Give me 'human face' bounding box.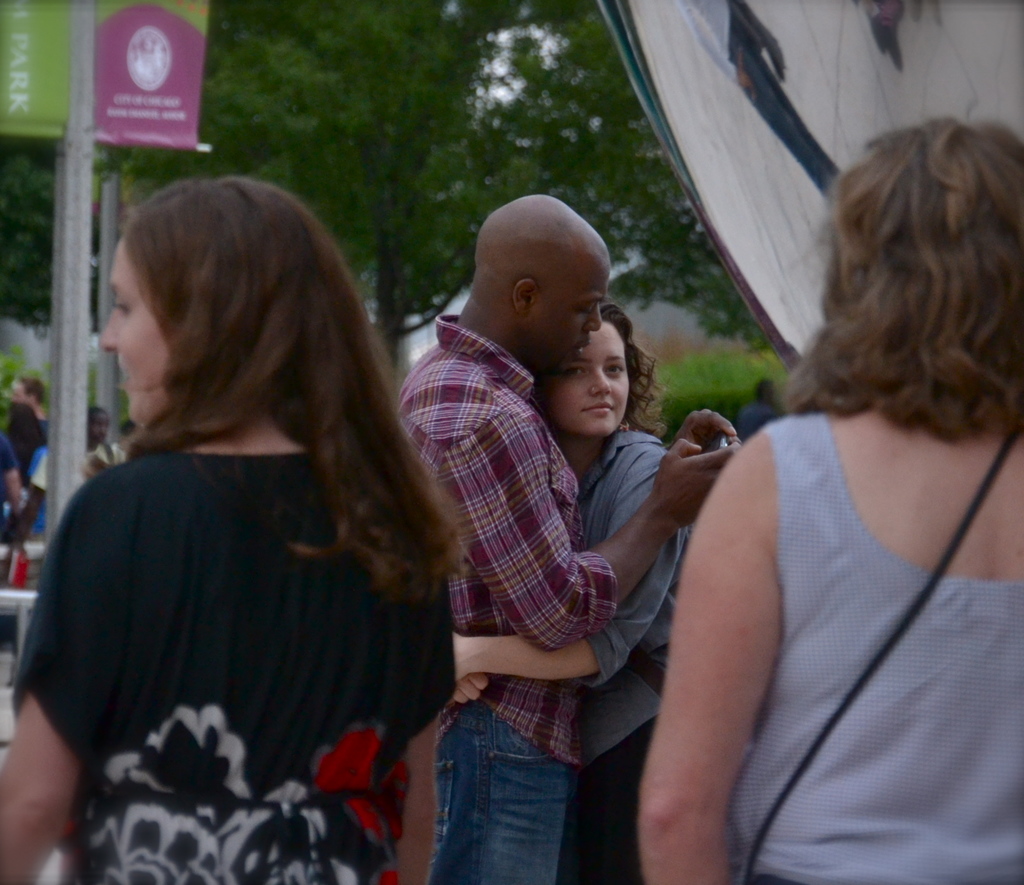
locate(12, 376, 29, 405).
